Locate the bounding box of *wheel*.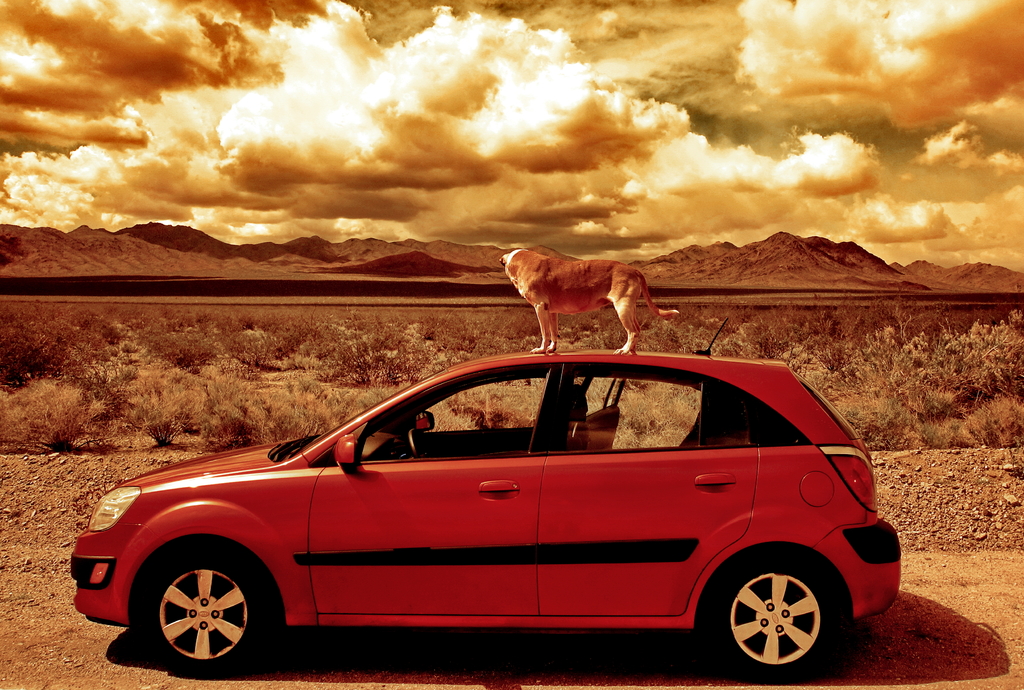
Bounding box: select_region(703, 559, 851, 685).
